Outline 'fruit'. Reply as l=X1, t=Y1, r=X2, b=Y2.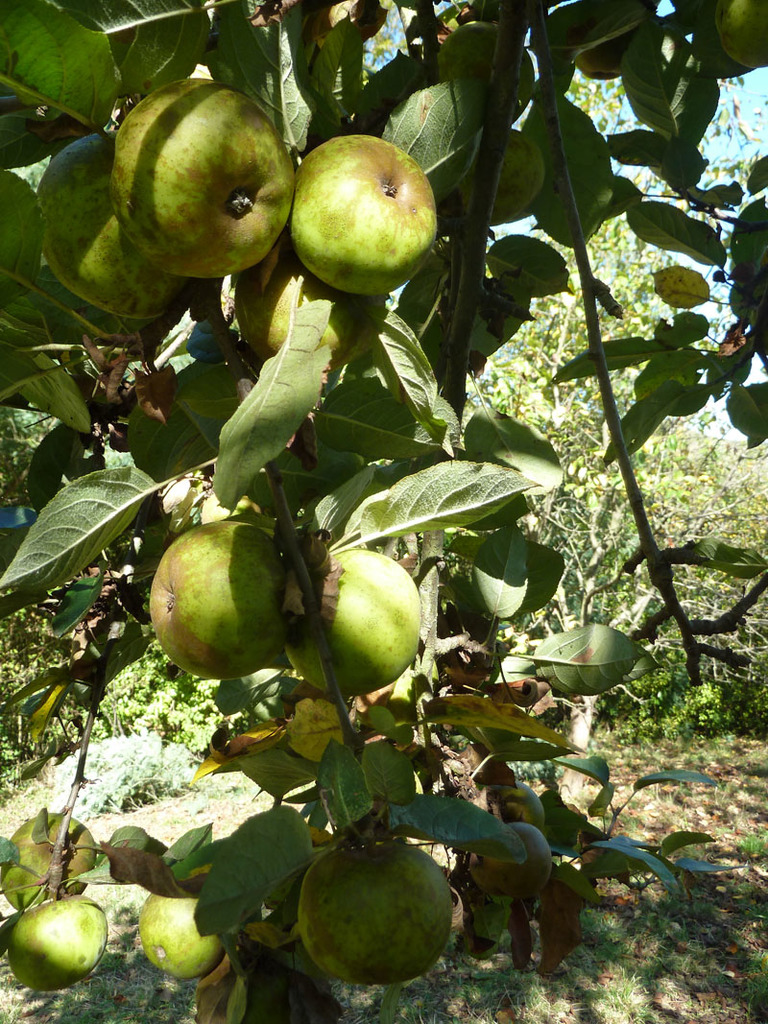
l=37, t=139, r=194, b=334.
